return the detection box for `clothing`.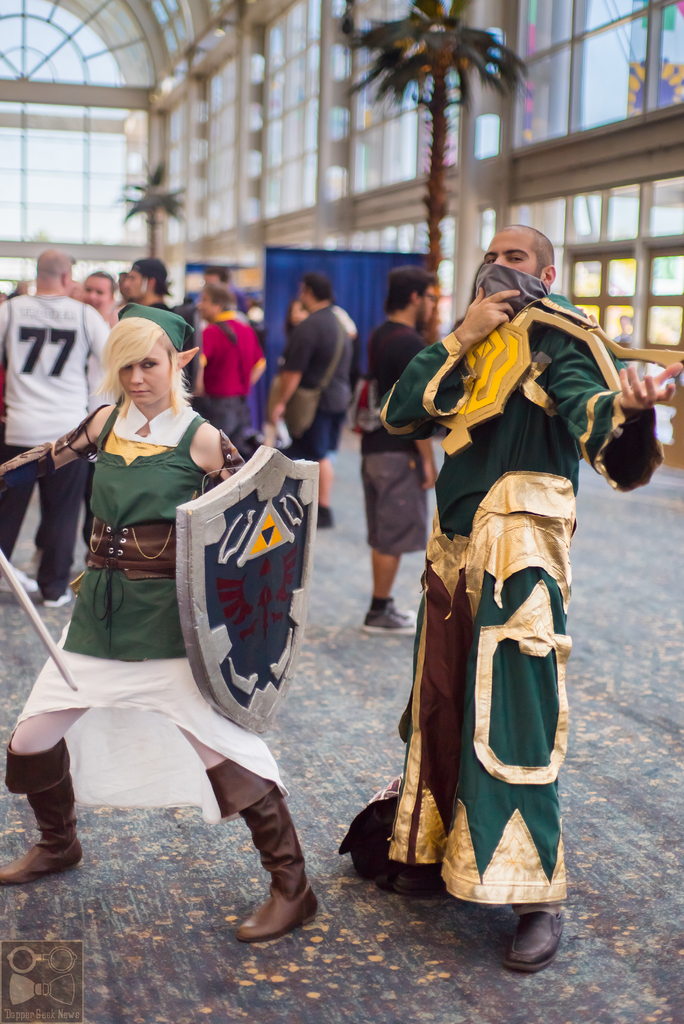
(113,301,190,356).
